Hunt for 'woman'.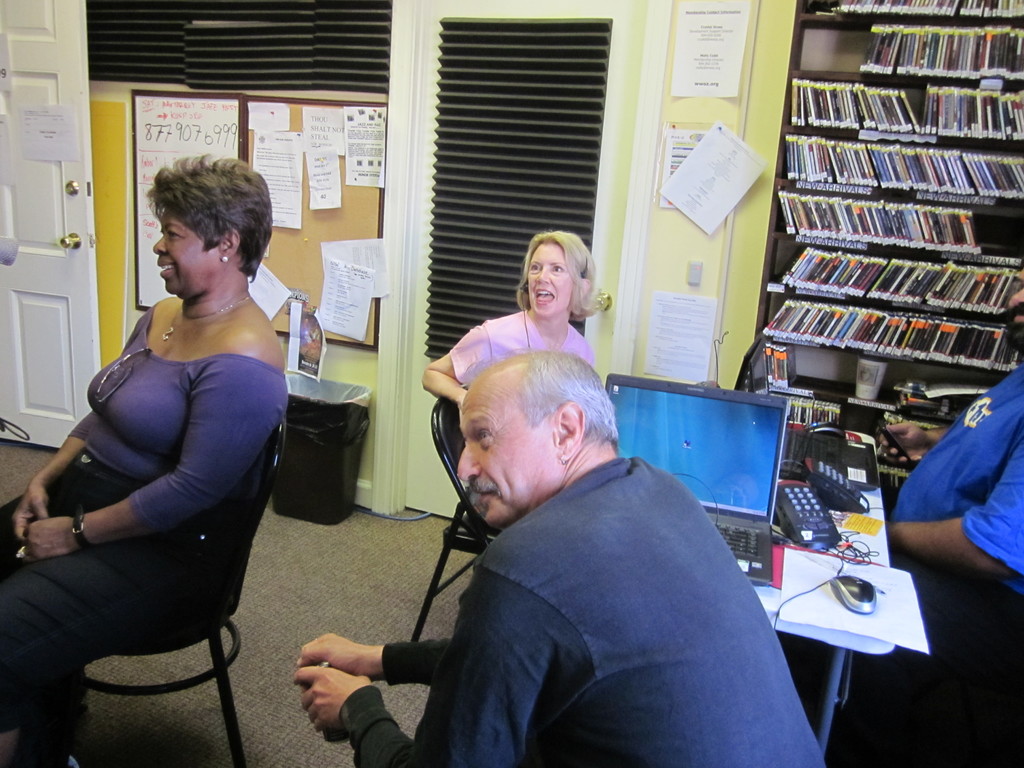
Hunted down at <region>20, 145, 307, 737</region>.
